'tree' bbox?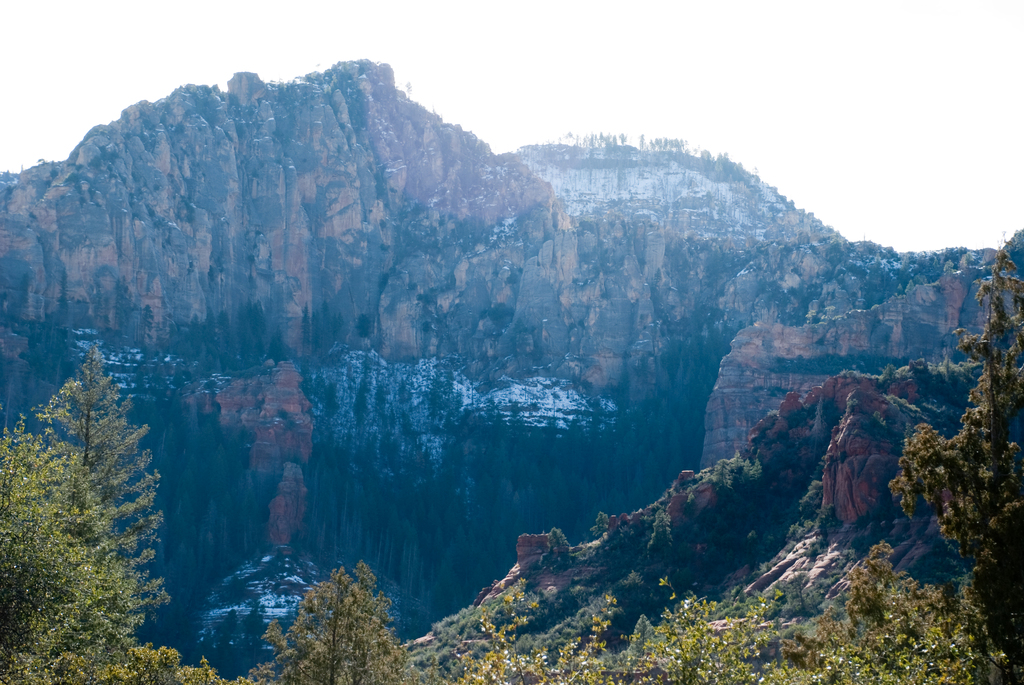
(787, 531, 1010, 684)
